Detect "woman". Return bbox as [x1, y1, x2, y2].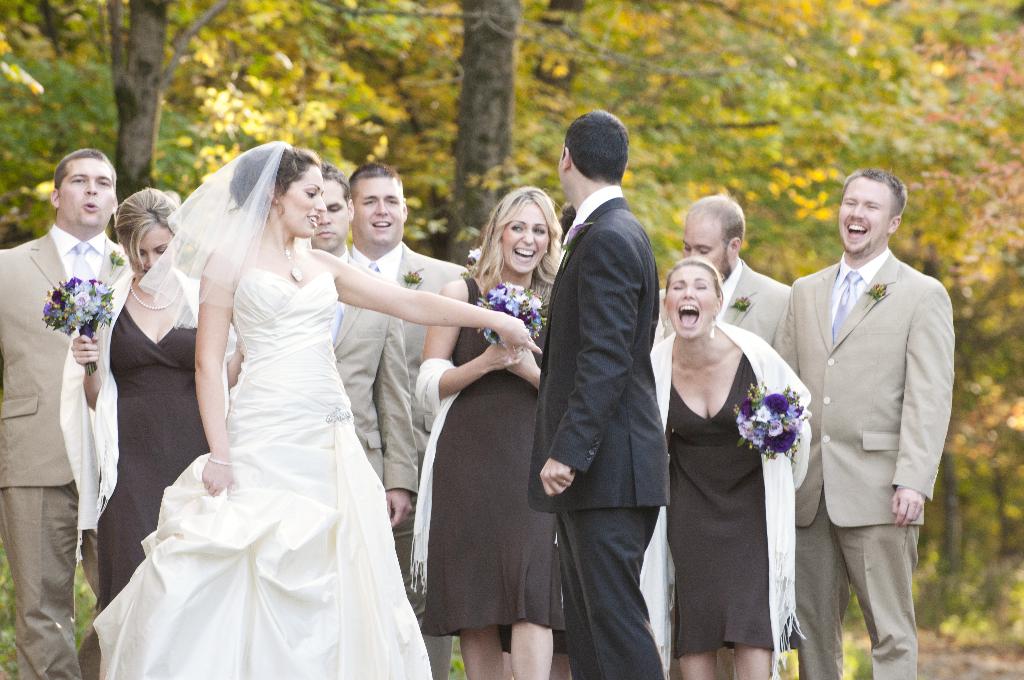
[414, 182, 575, 679].
